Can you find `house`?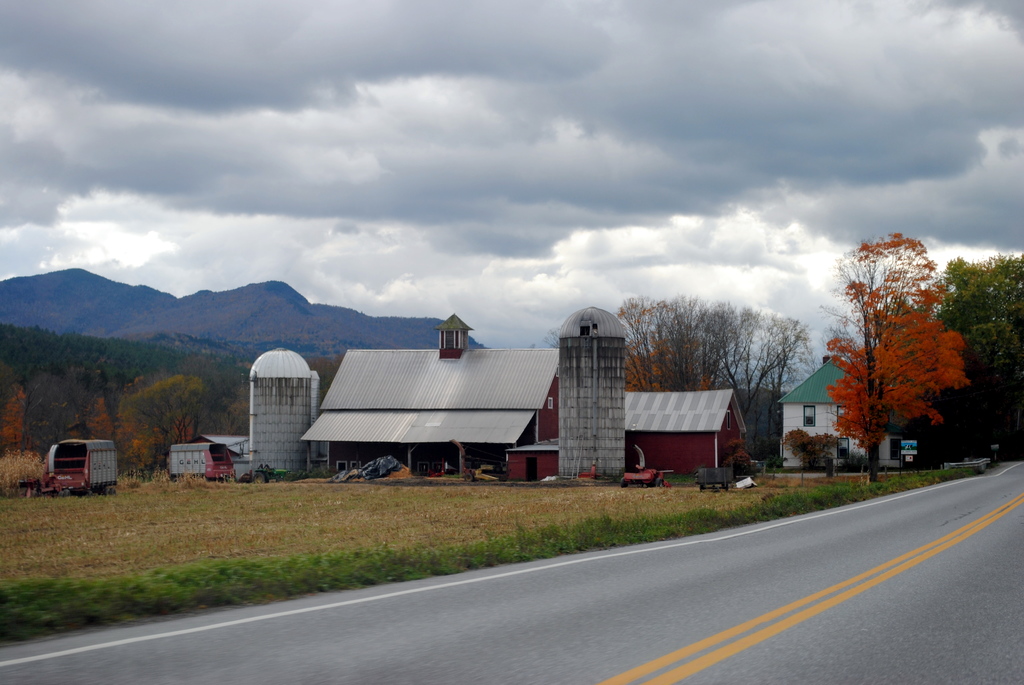
Yes, bounding box: (x1=624, y1=386, x2=758, y2=491).
